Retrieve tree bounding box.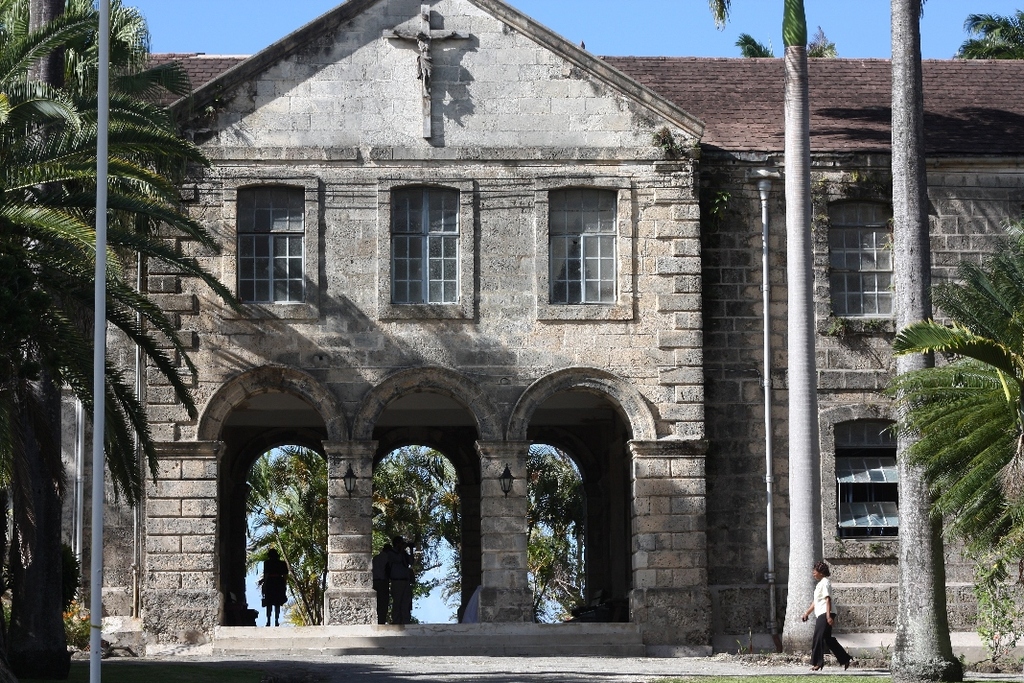
Bounding box: x1=882 y1=220 x2=1023 y2=654.
